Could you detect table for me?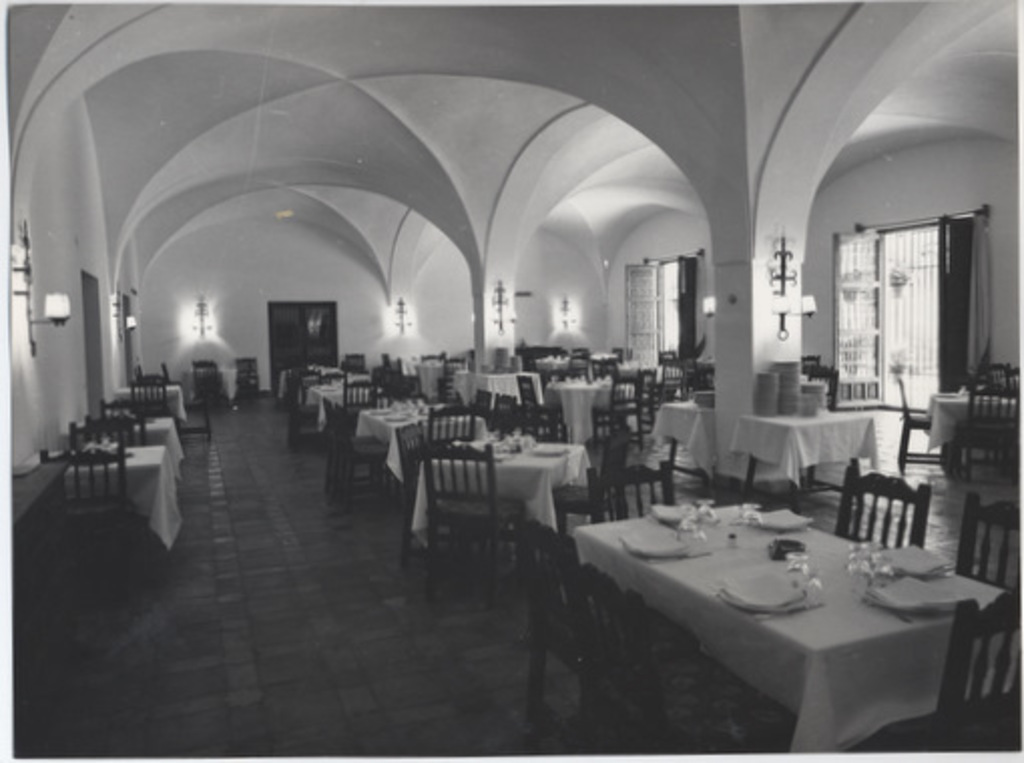
Detection result: (left=651, top=400, right=869, bottom=496).
